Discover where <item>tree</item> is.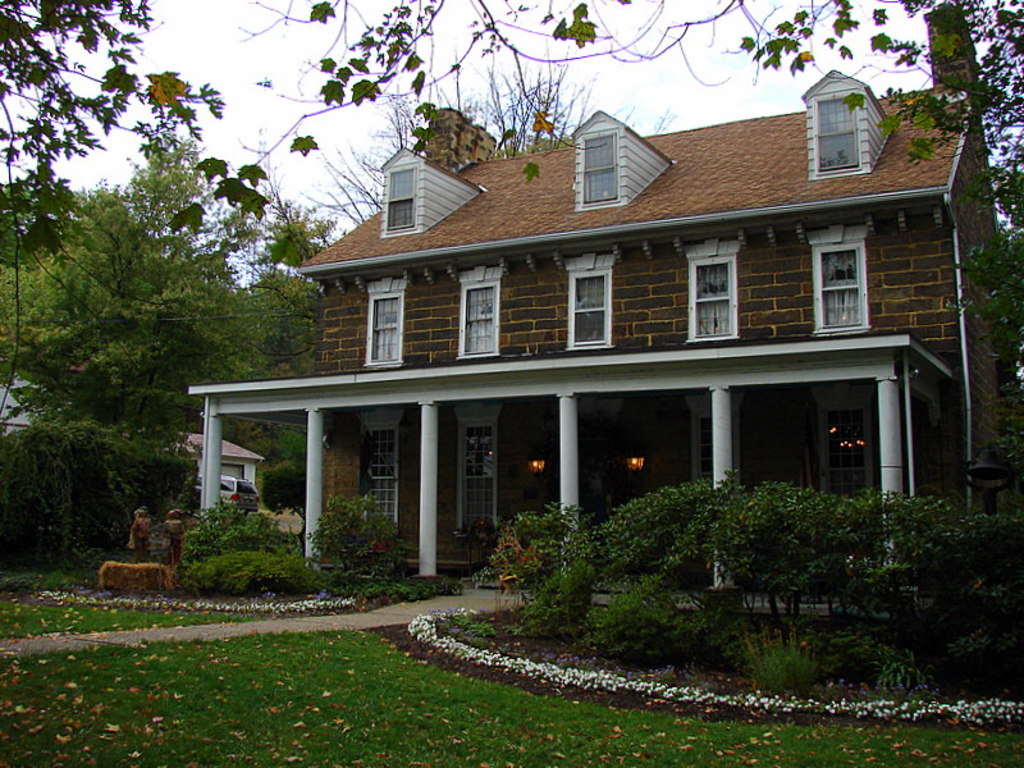
Discovered at pyautogui.locateOnScreen(307, 40, 681, 247).
